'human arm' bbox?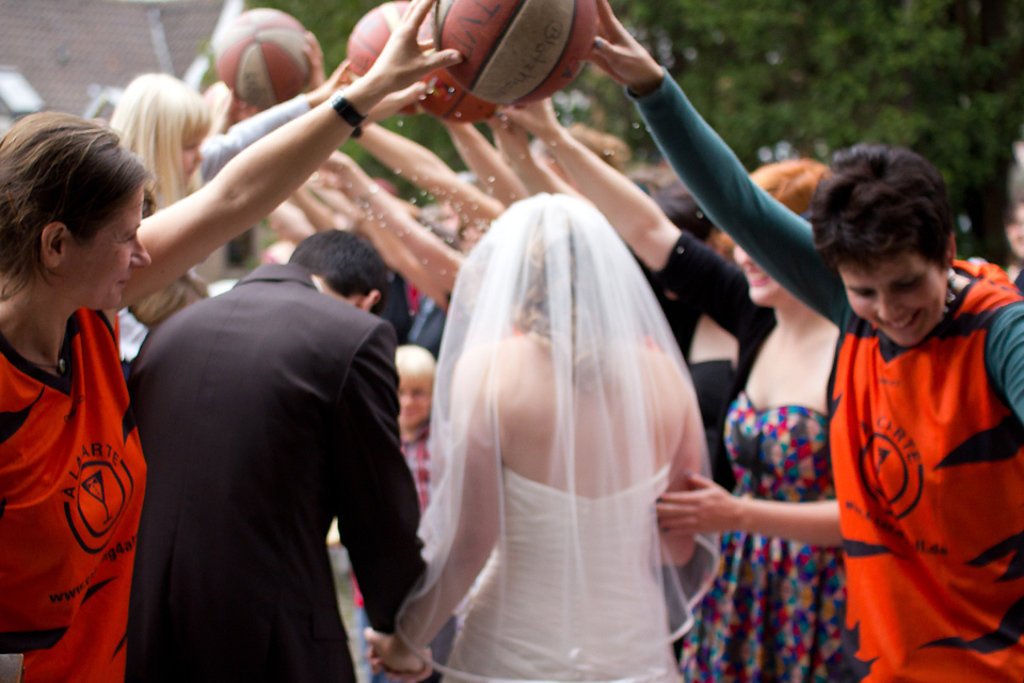
bbox(489, 105, 587, 207)
